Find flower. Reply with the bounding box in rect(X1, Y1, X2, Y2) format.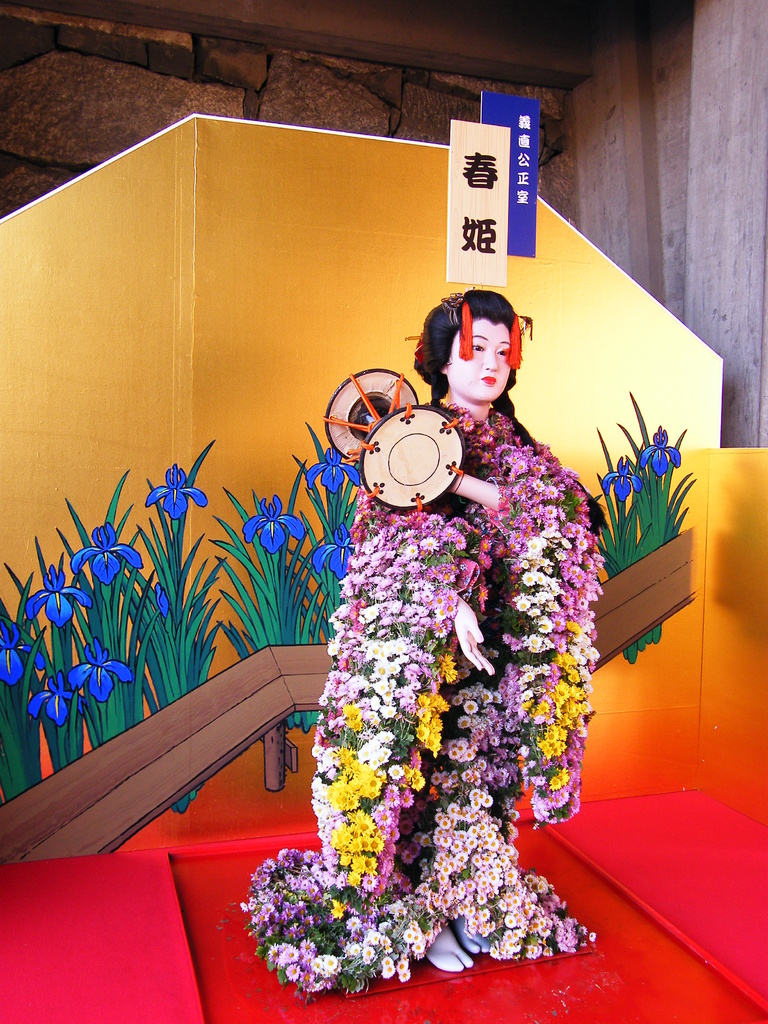
rect(307, 449, 359, 490).
